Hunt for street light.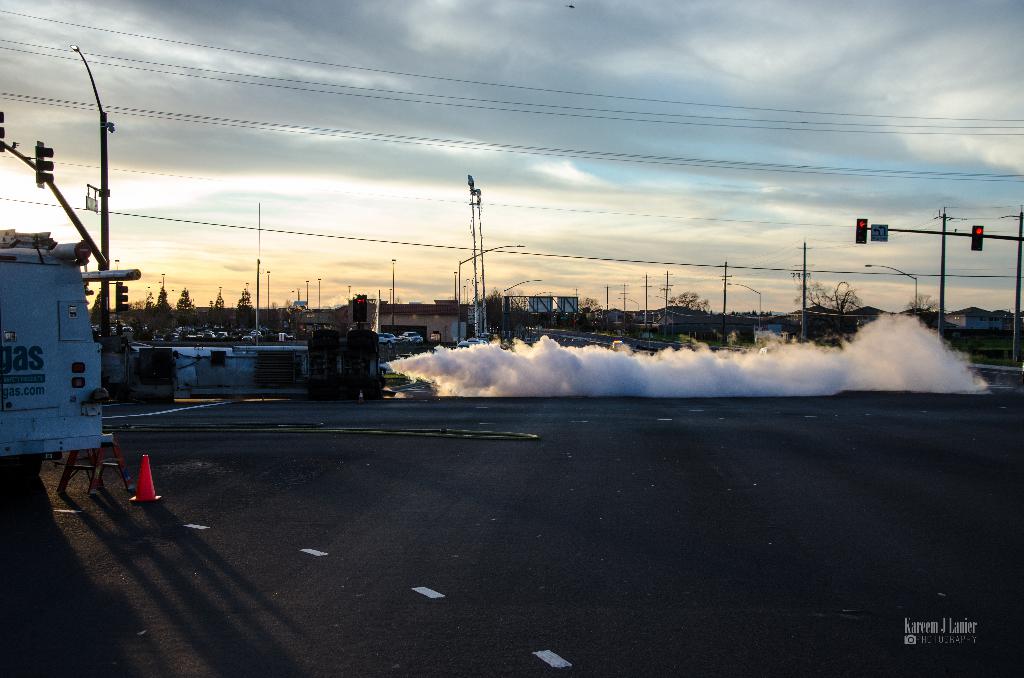
Hunted down at box(170, 286, 176, 309).
